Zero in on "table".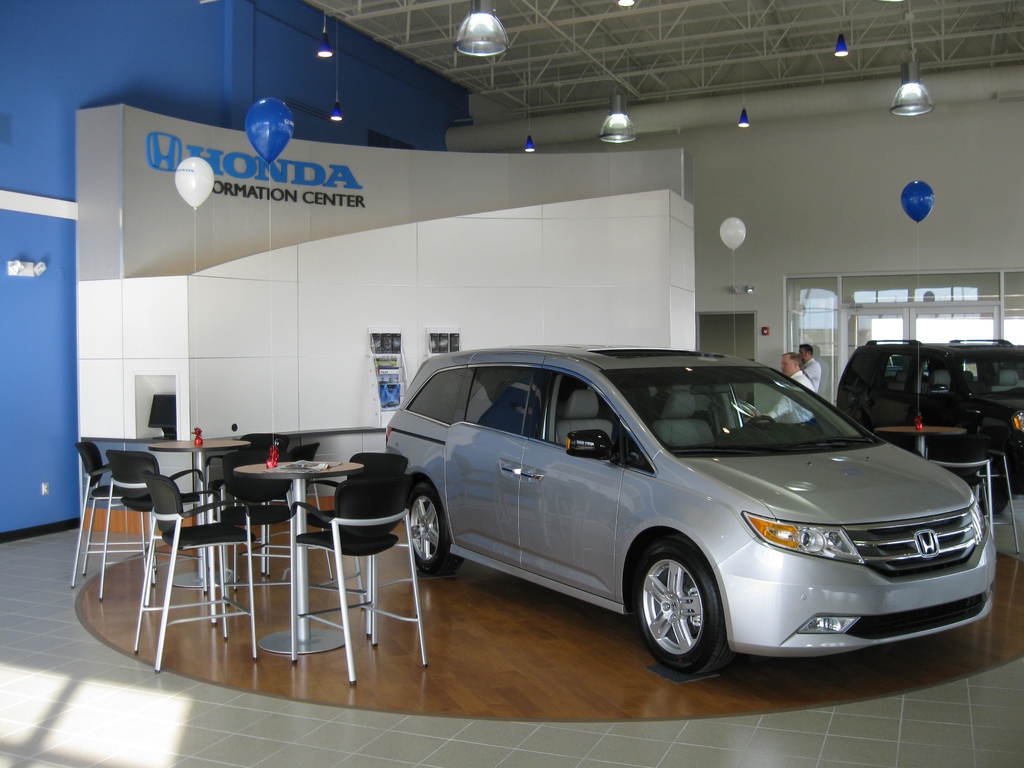
Zeroed in: <box>877,421,969,462</box>.
